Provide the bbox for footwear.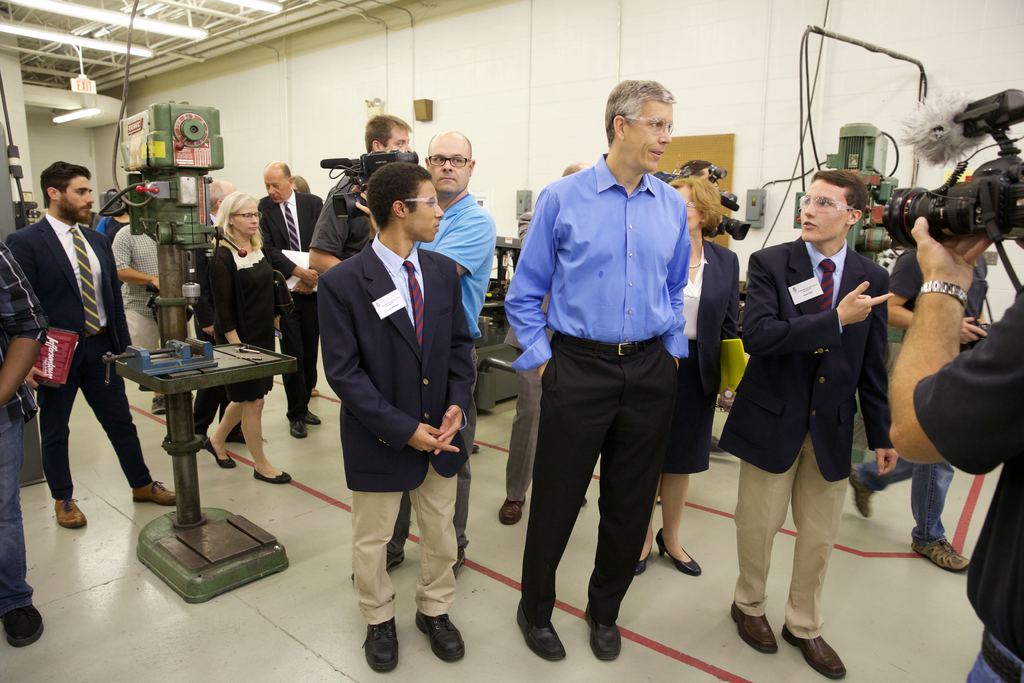
box(362, 614, 402, 673).
